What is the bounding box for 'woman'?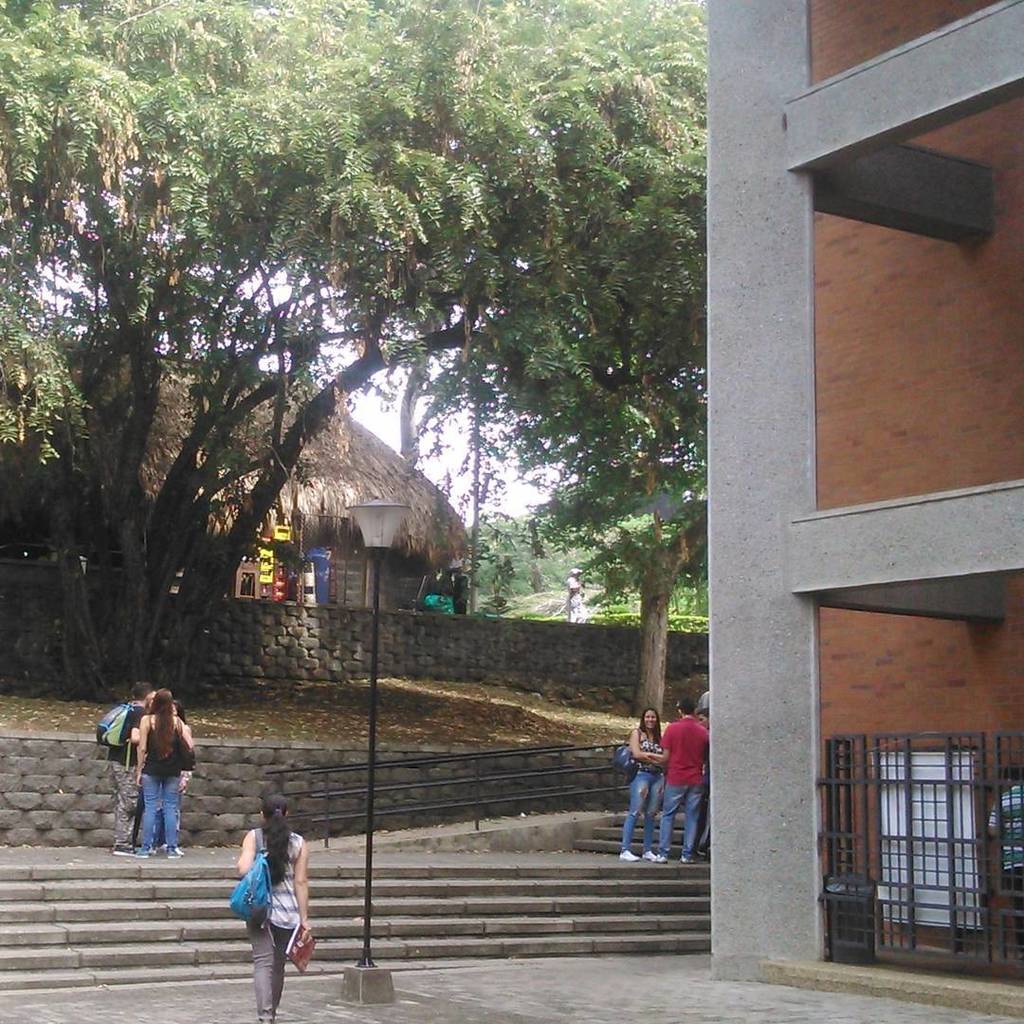
[217,805,316,996].
